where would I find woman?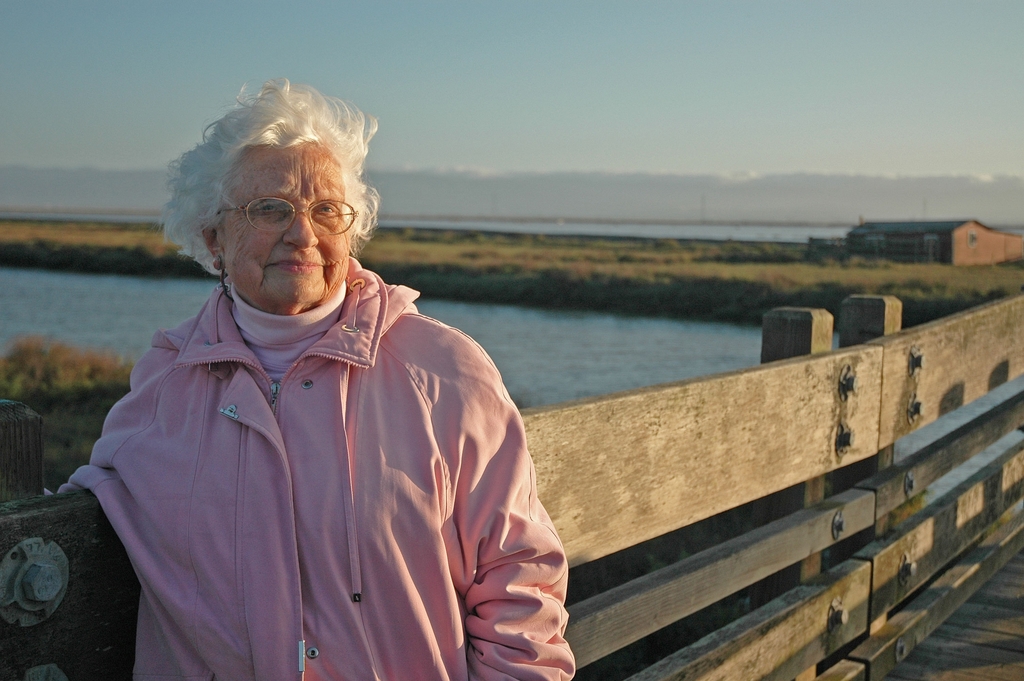
At pyautogui.locateOnScreen(57, 87, 625, 678).
